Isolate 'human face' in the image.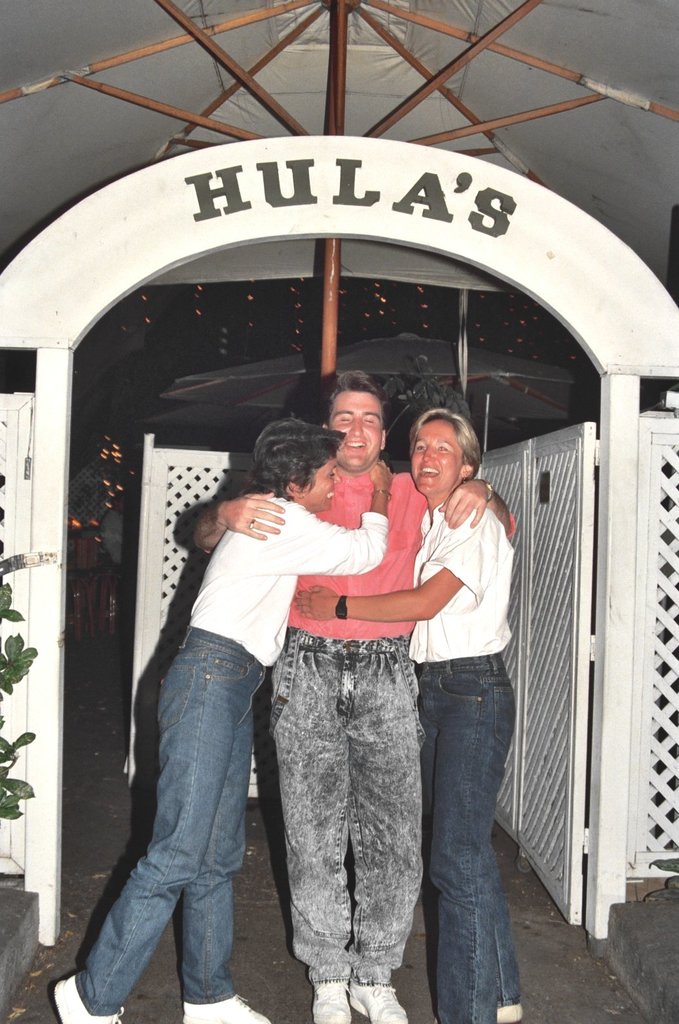
Isolated region: [306,467,340,514].
